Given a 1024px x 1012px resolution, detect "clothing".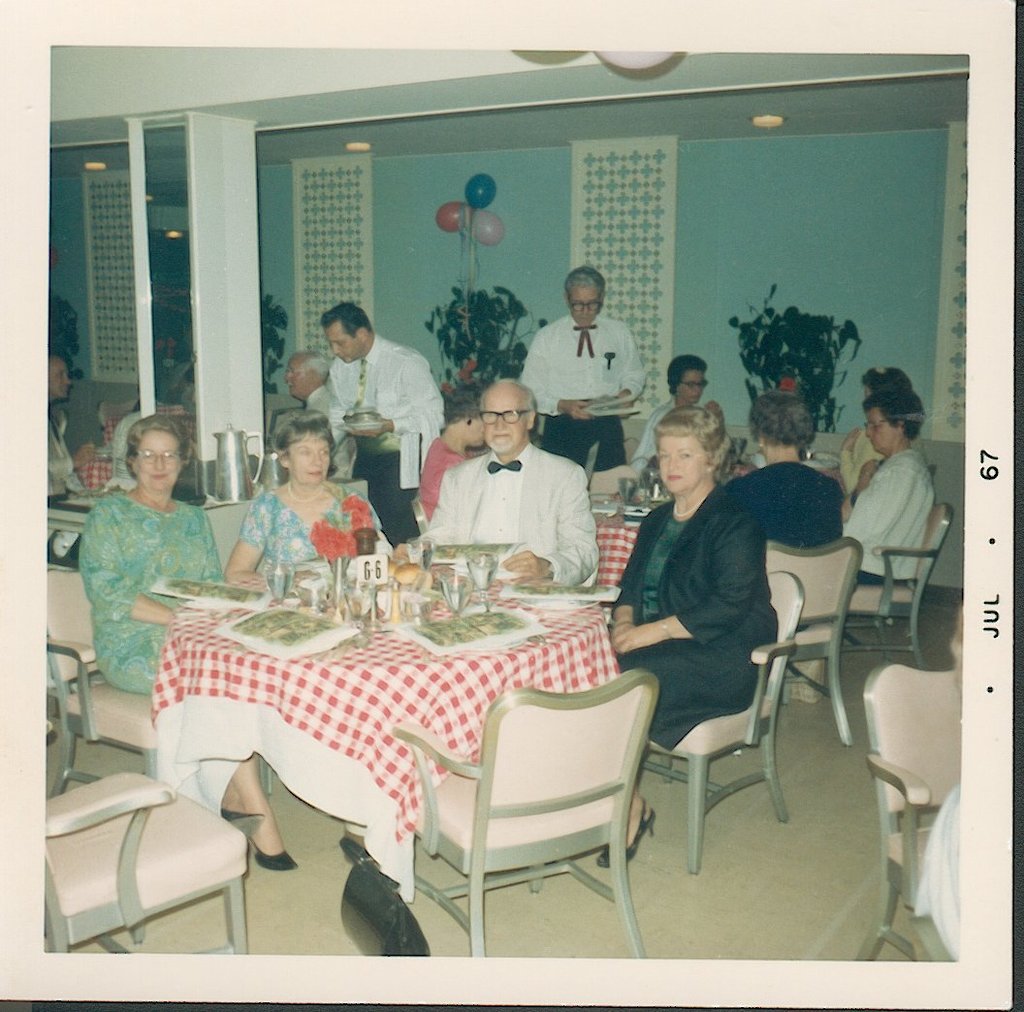
[x1=402, y1=428, x2=471, y2=526].
